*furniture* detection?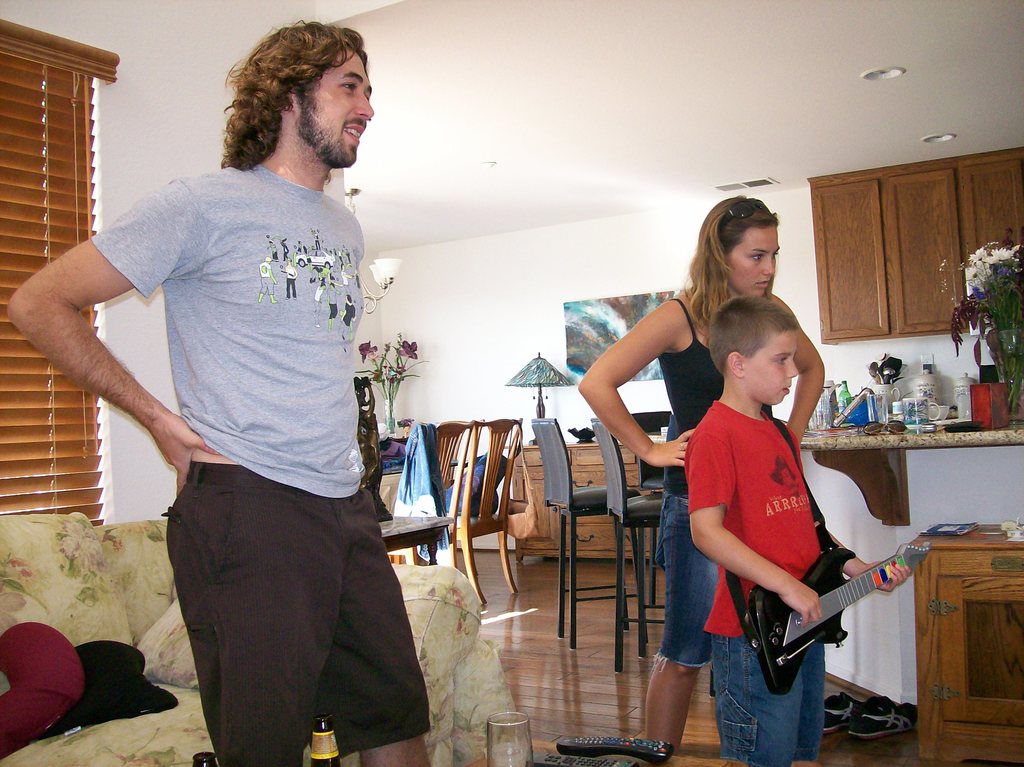
x1=527, y1=415, x2=639, y2=643
